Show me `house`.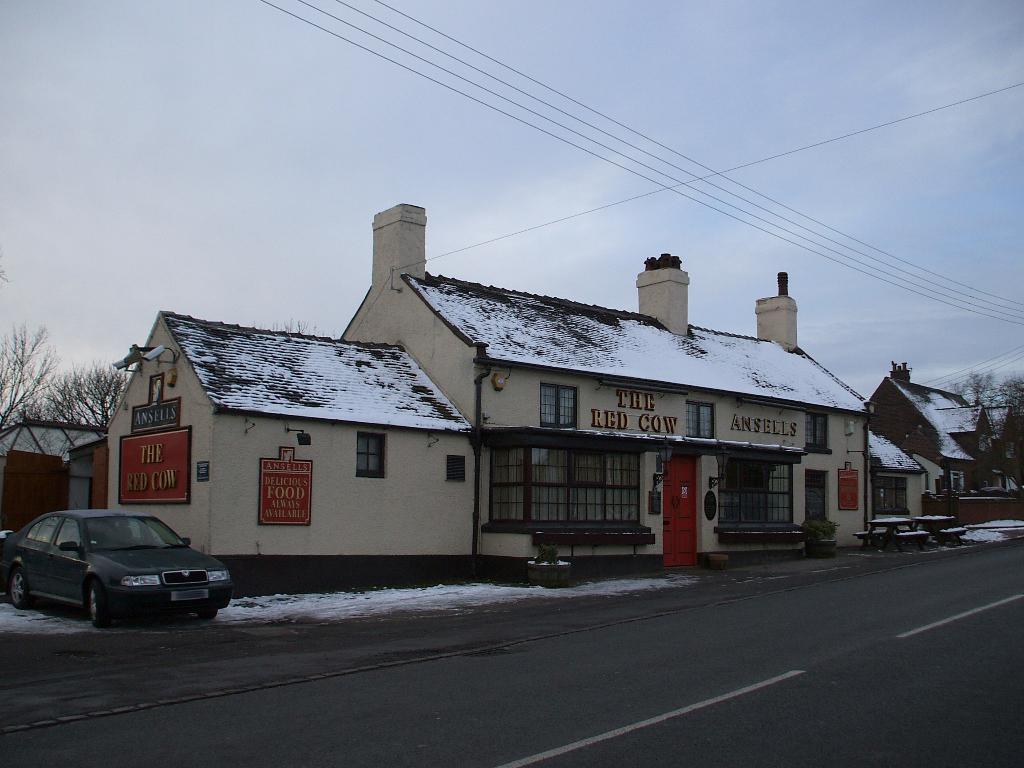
`house` is here: <box>67,306,473,606</box>.
